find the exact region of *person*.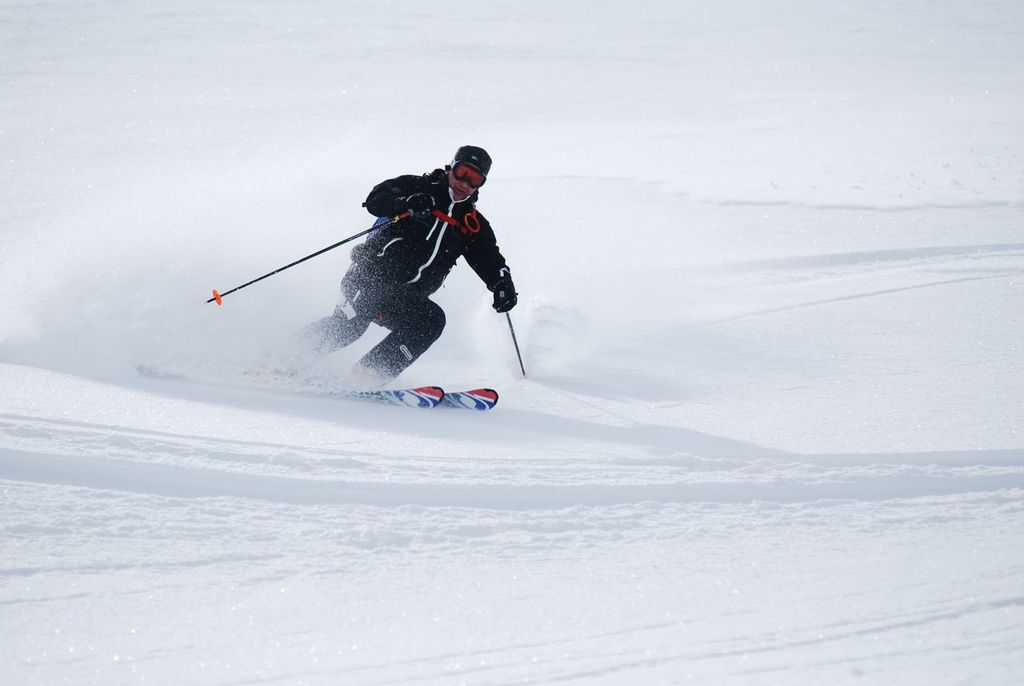
Exact region: 242, 138, 510, 419.
